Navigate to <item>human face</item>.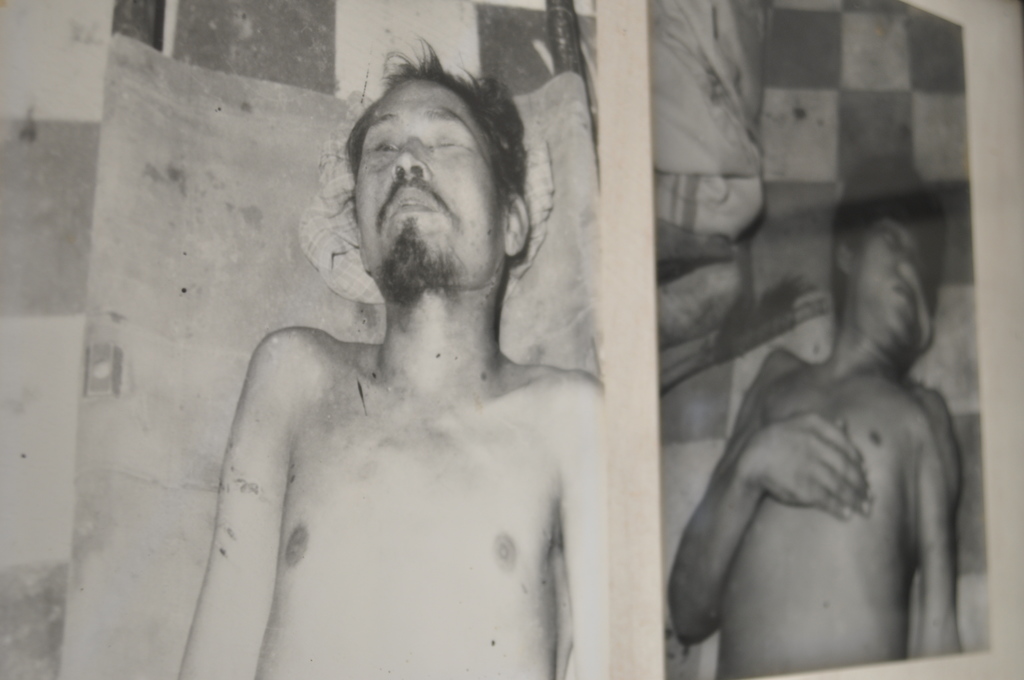
Navigation target: 857/200/940/358.
